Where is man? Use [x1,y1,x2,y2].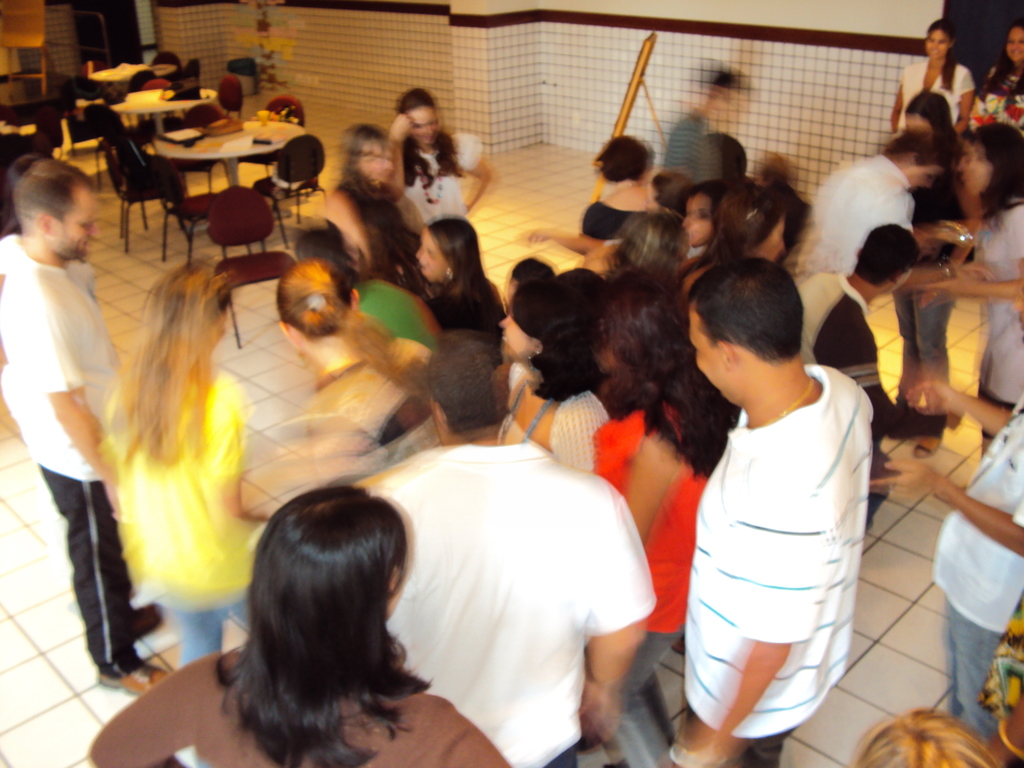
[783,127,971,286].
